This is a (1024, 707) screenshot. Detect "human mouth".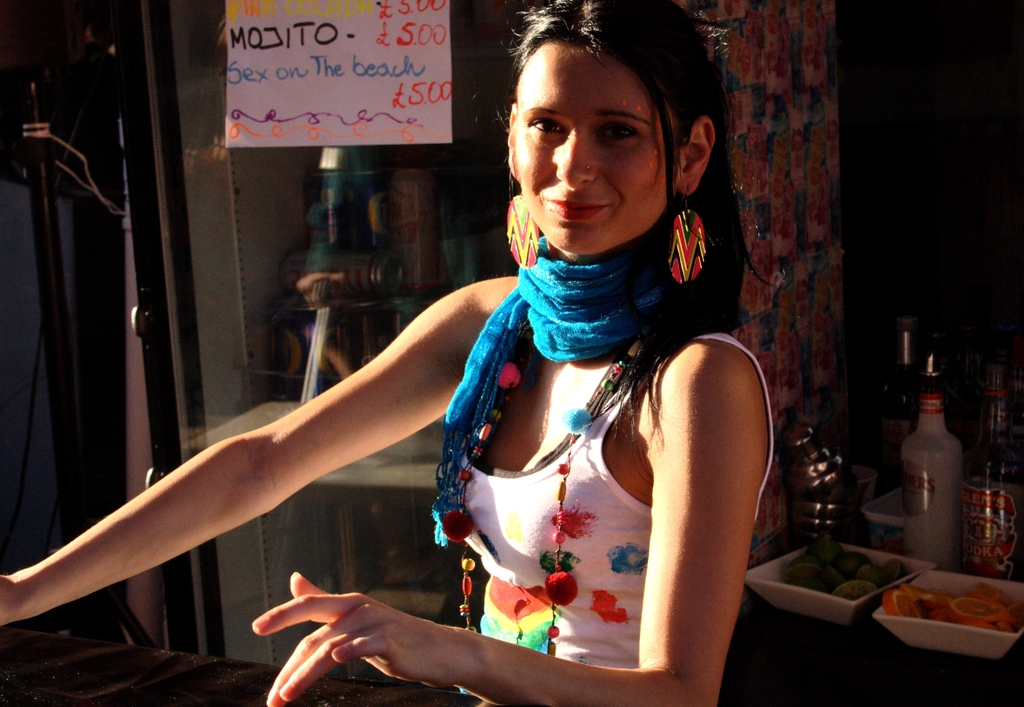
box(545, 199, 606, 216).
